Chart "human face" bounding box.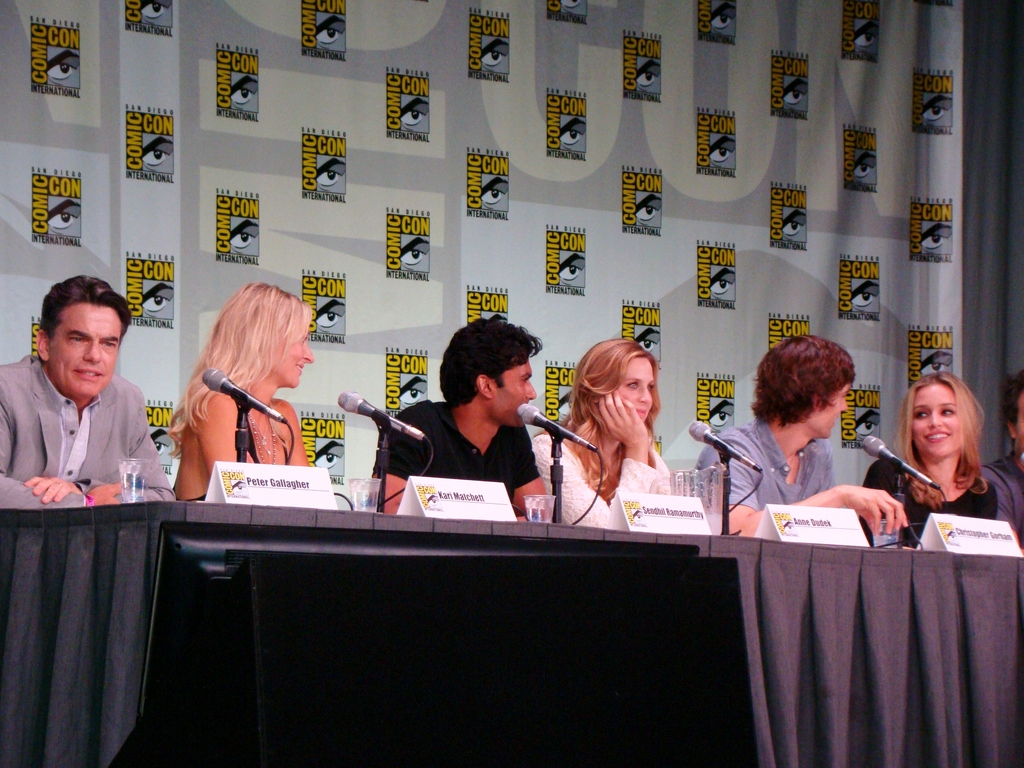
Charted: (284,332,317,392).
